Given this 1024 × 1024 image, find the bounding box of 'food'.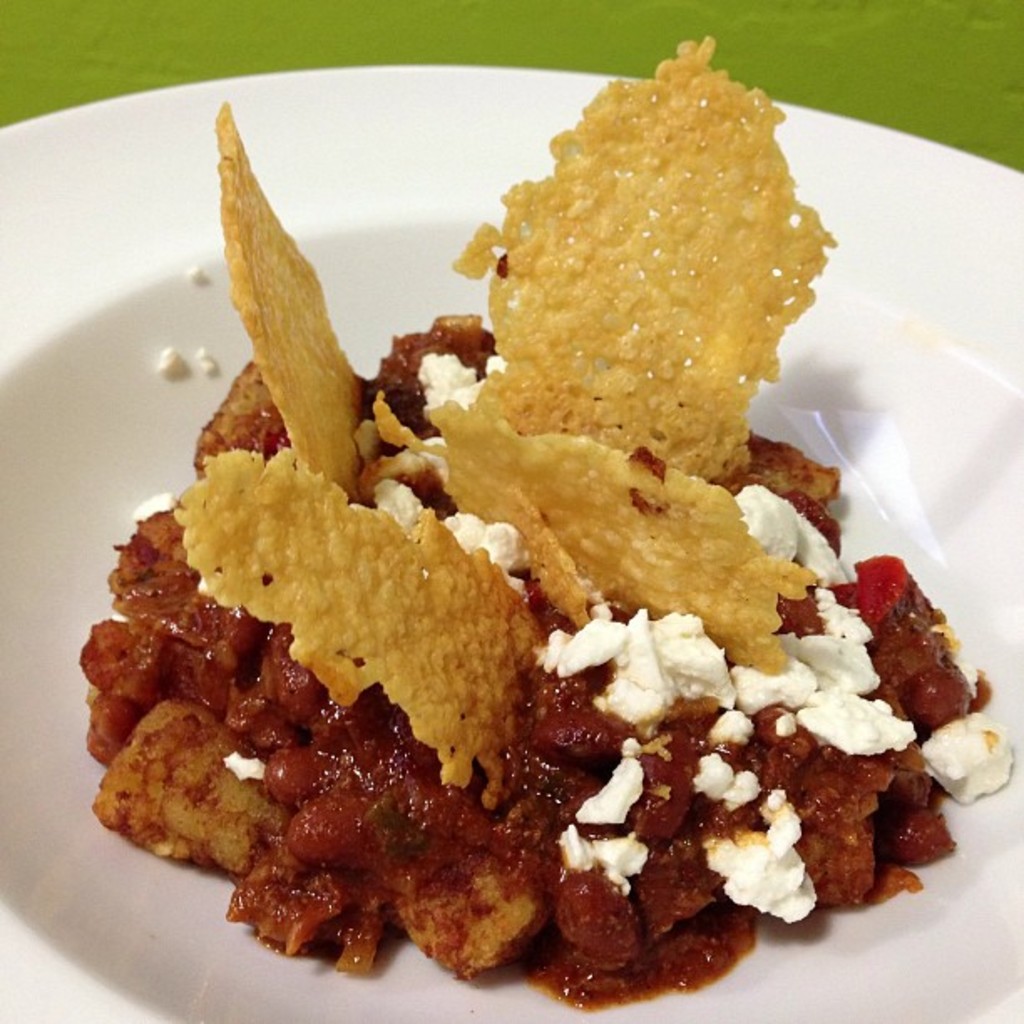
{"left": 89, "top": 99, "right": 974, "bottom": 989}.
